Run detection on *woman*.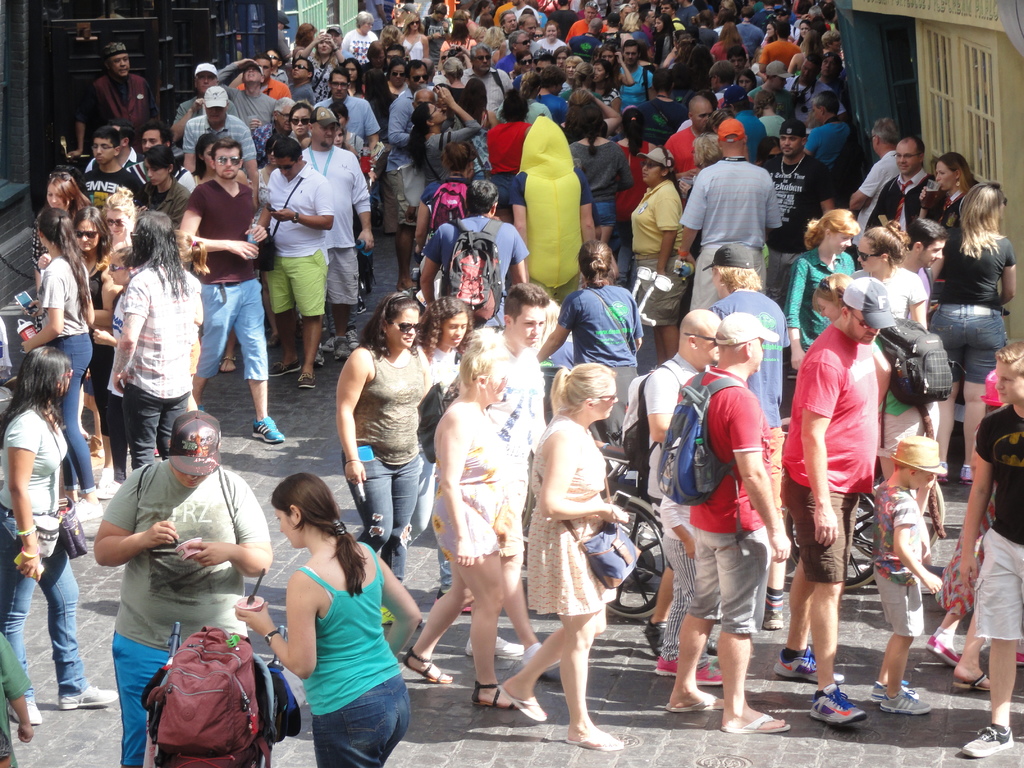
Result: [852, 202, 935, 329].
